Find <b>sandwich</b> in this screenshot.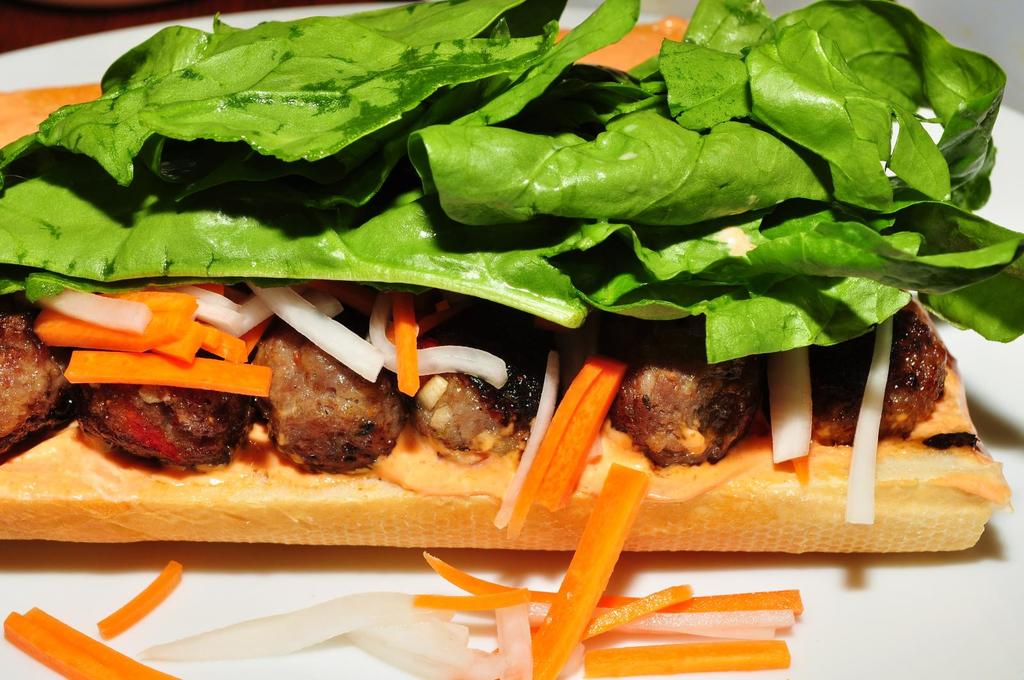
The bounding box for <b>sandwich</b> is select_region(0, 0, 1023, 555).
